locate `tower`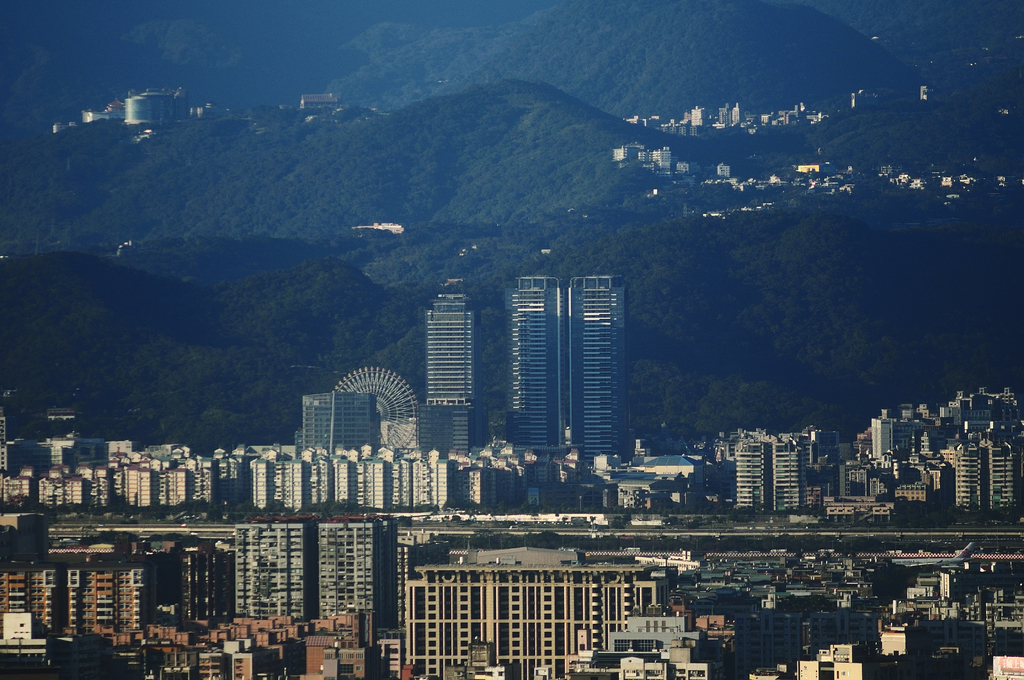
{"x1": 301, "y1": 389, "x2": 385, "y2": 461}
